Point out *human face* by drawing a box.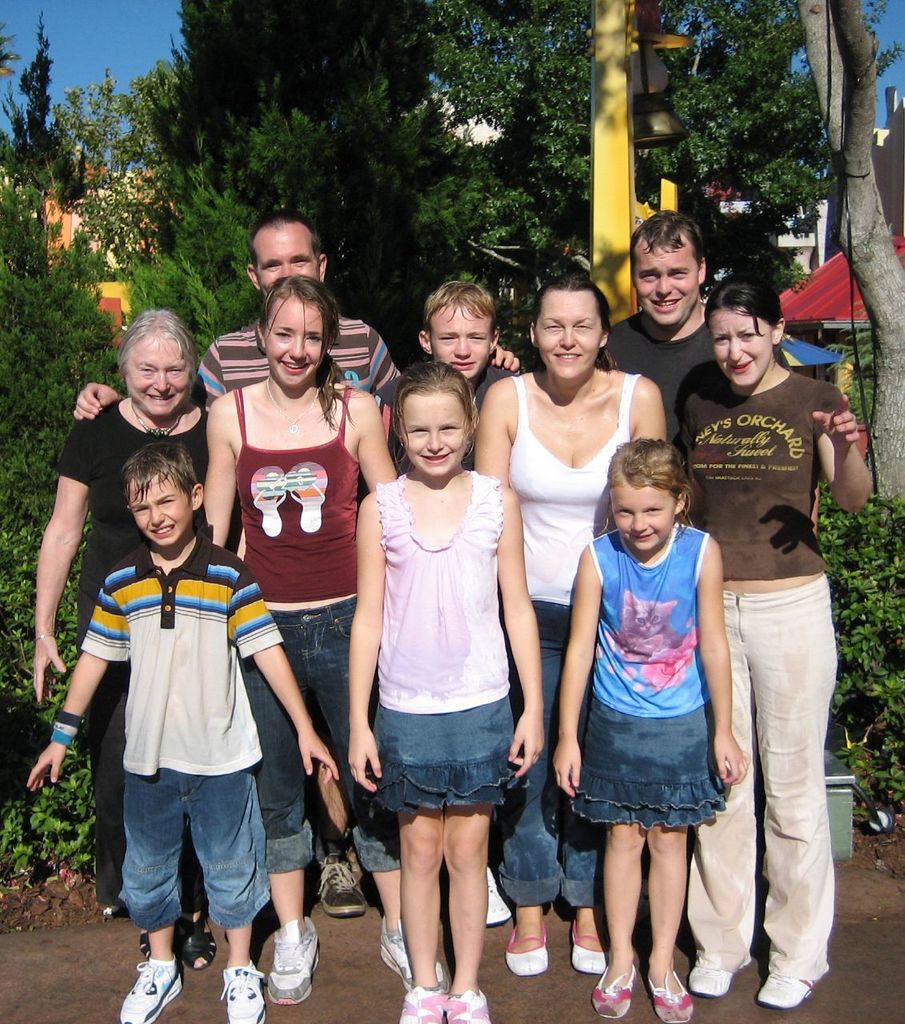
[124, 469, 193, 550].
